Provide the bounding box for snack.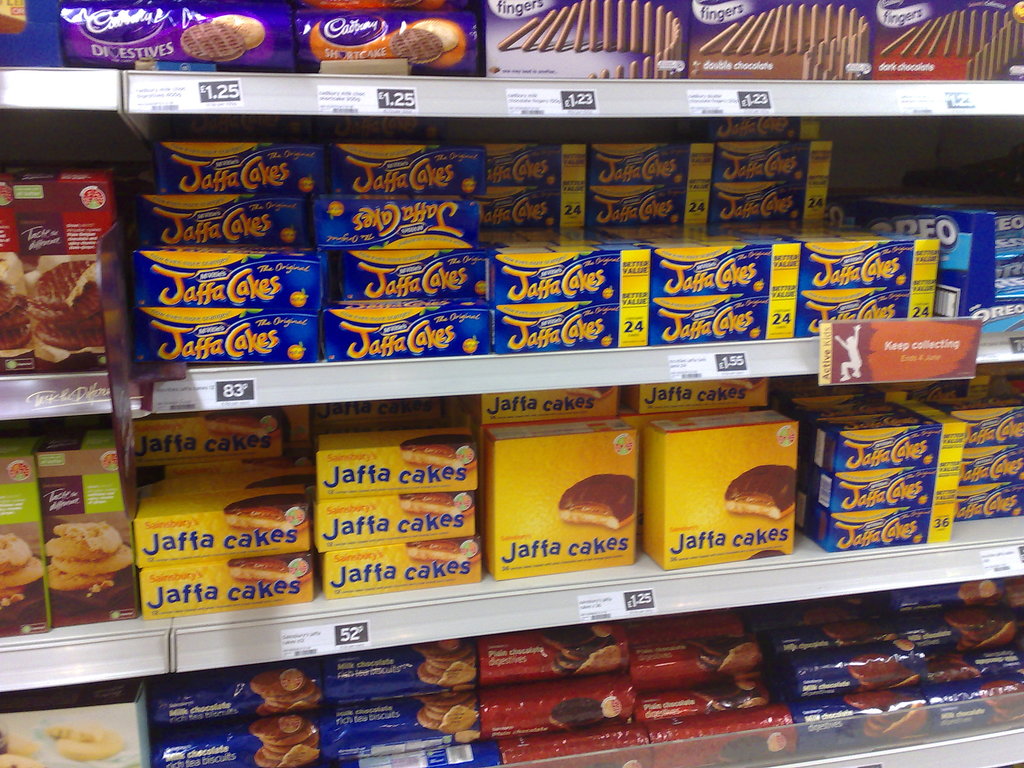
pyautogui.locateOnScreen(303, 428, 487, 609).
